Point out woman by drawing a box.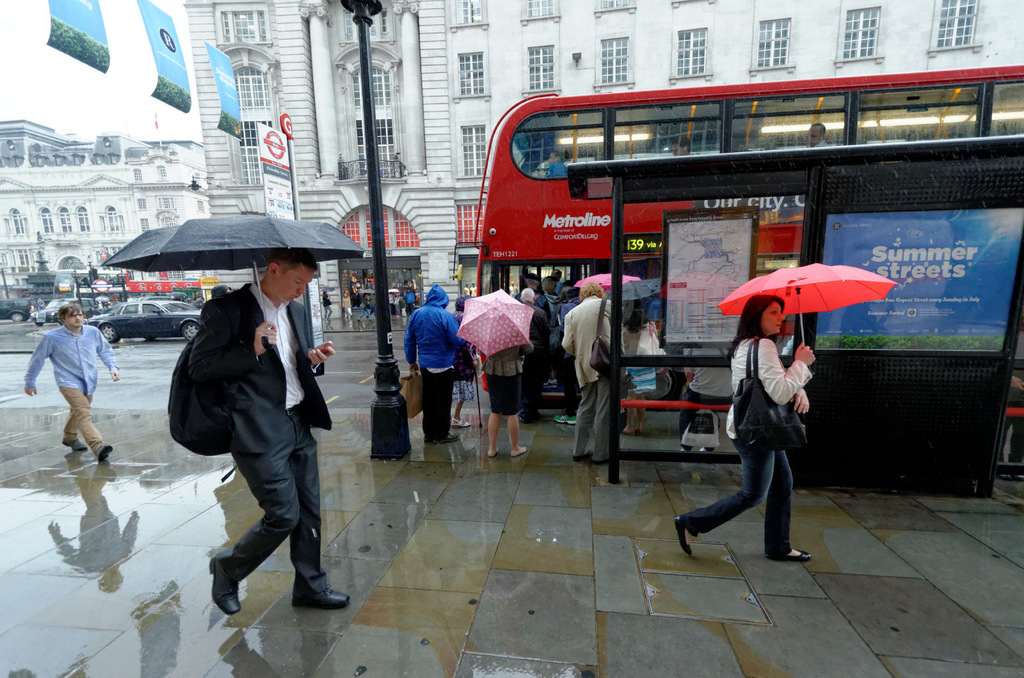
l=476, t=337, r=529, b=460.
